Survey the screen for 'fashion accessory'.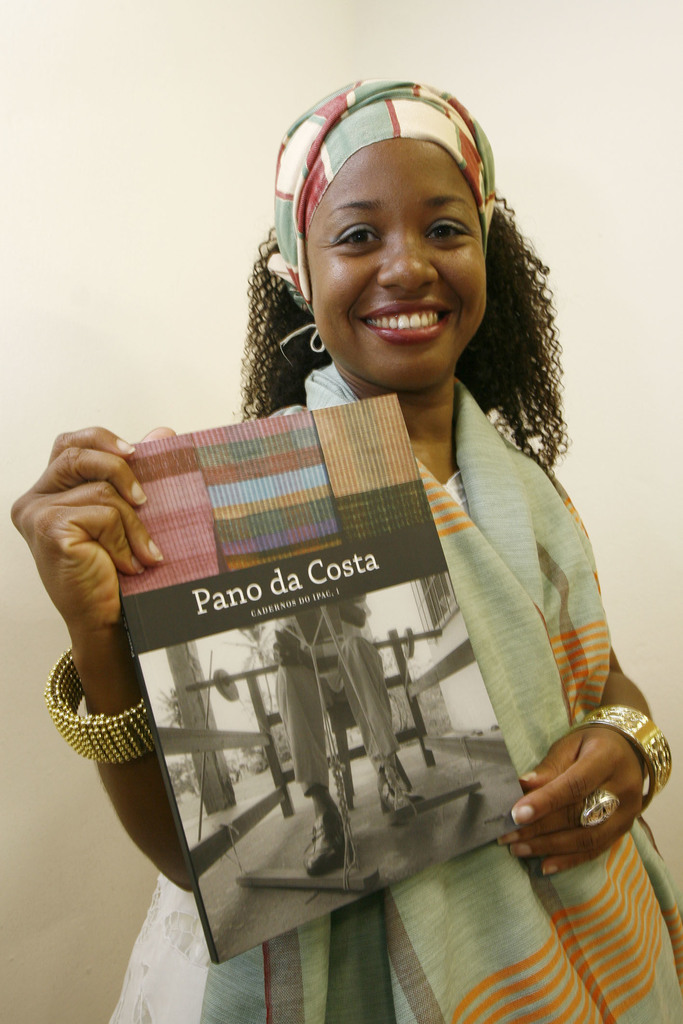
Survey found: bbox=[585, 706, 676, 806].
